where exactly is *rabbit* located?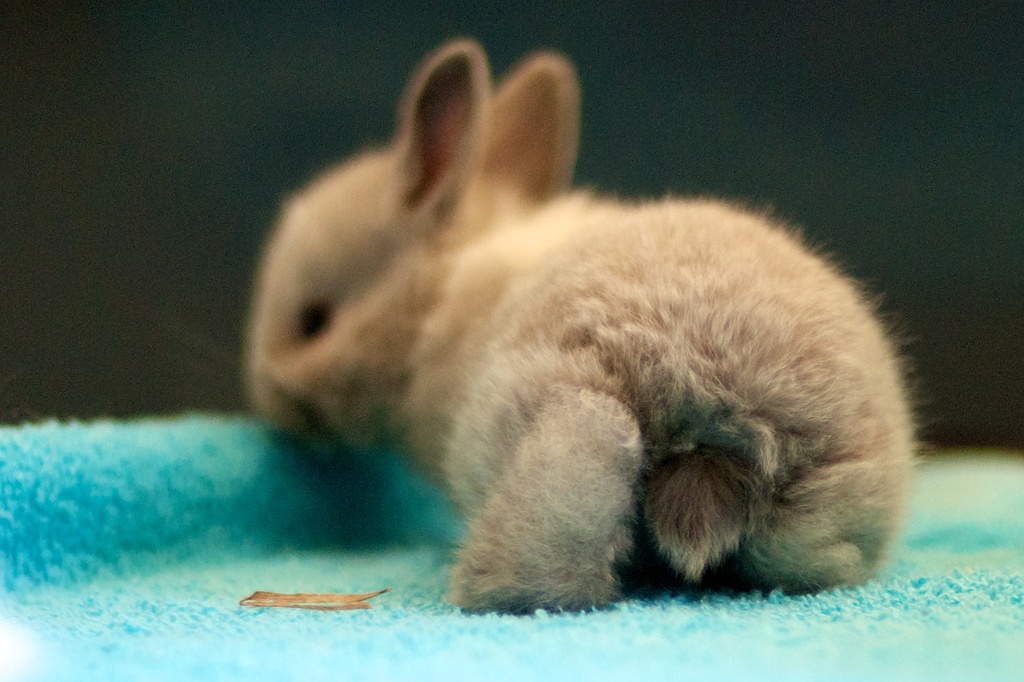
Its bounding box is (246,40,939,610).
